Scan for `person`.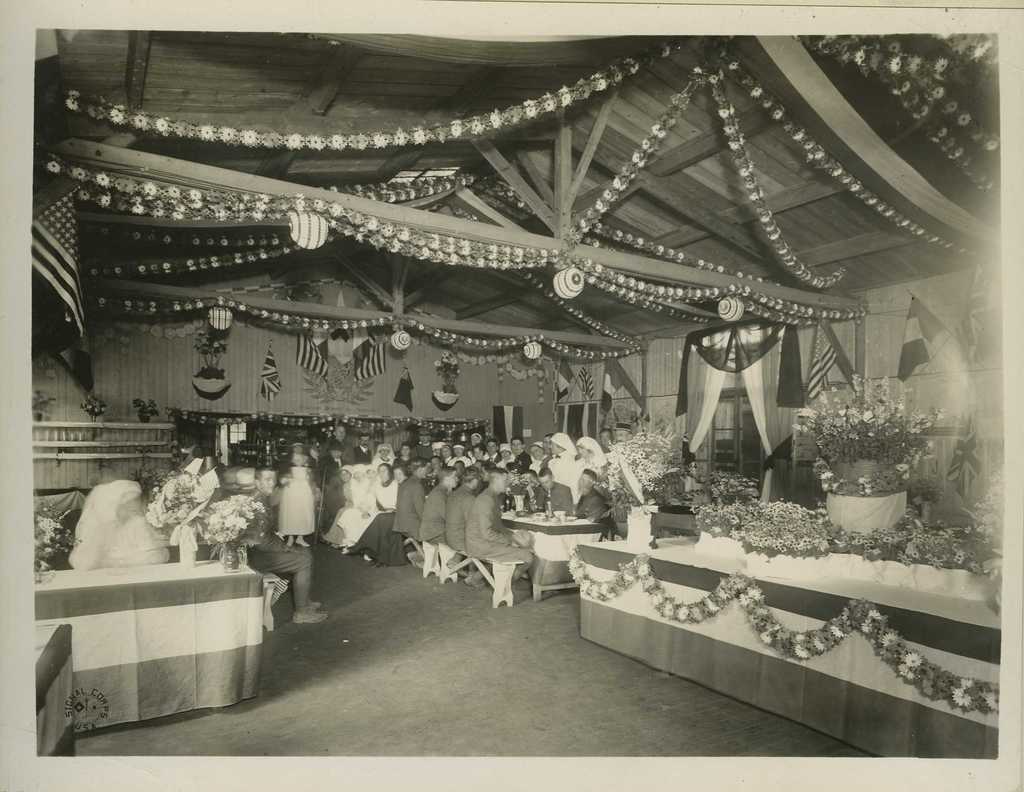
Scan result: (433,441,445,460).
